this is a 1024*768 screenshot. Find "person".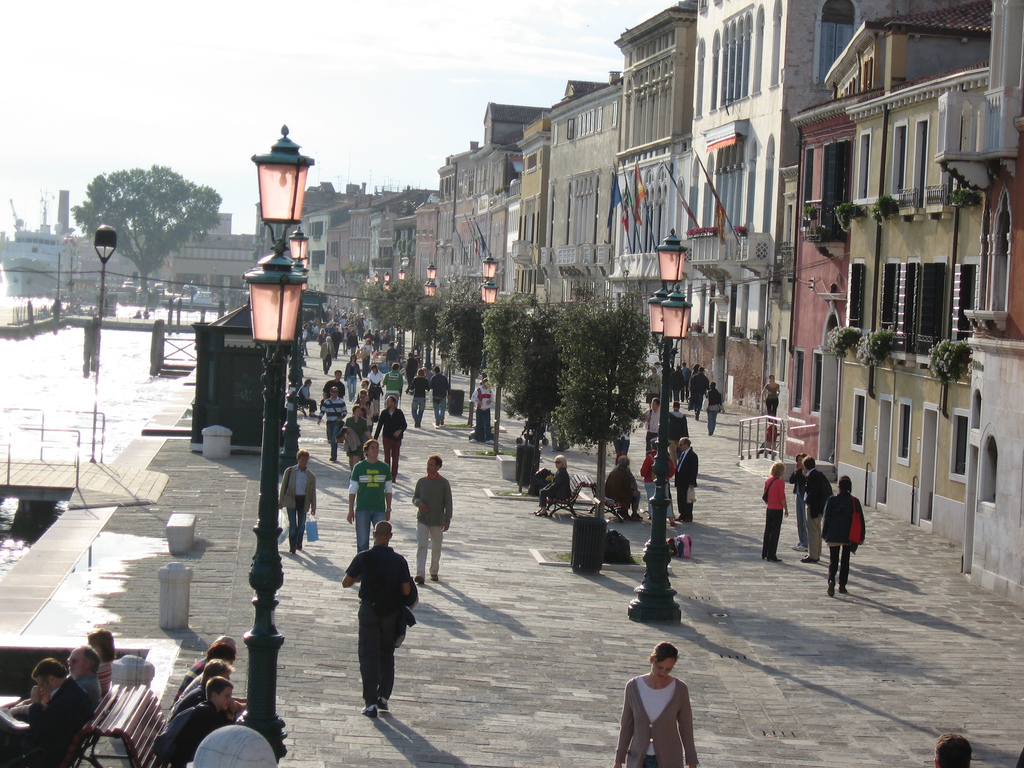
Bounding box: [x1=296, y1=377, x2=314, y2=415].
